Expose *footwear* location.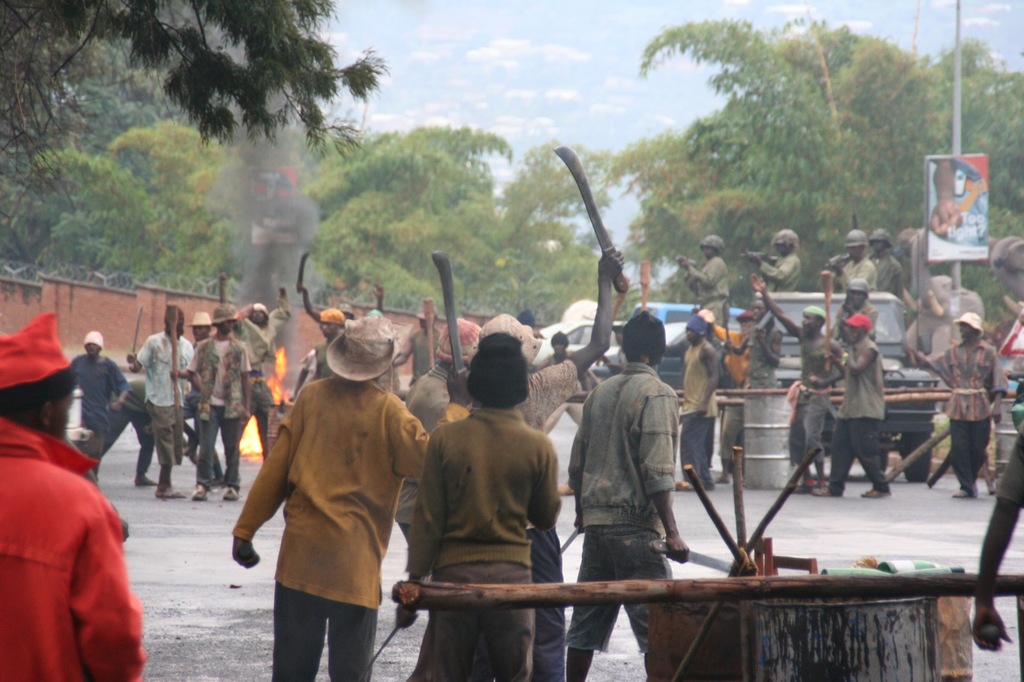
Exposed at (x1=815, y1=483, x2=830, y2=500).
